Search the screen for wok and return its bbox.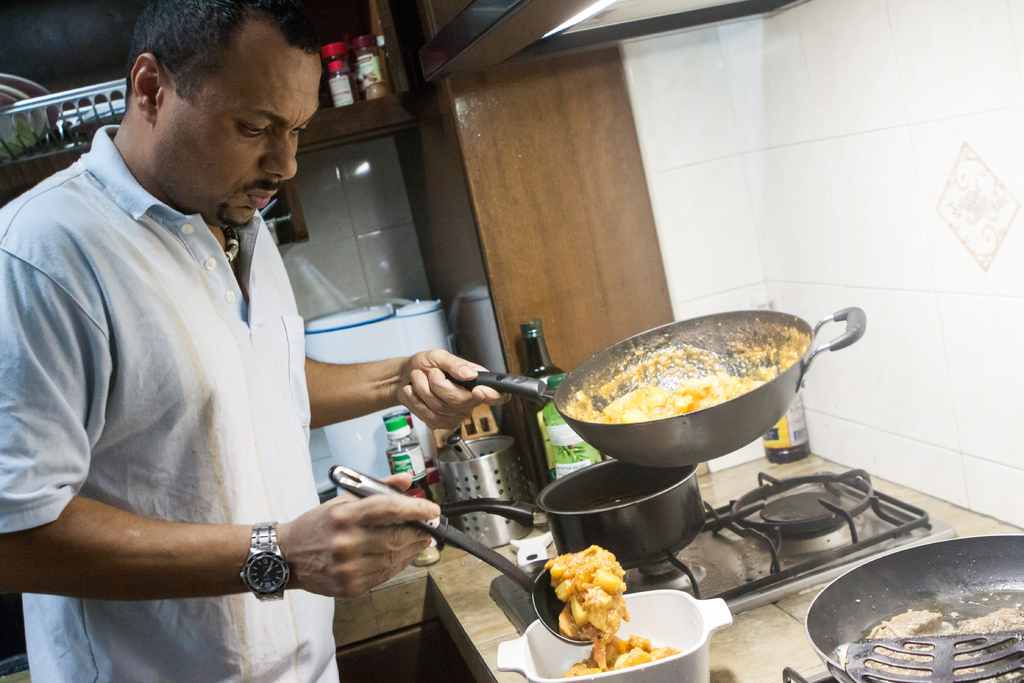
Found: x1=433, y1=297, x2=871, y2=472.
